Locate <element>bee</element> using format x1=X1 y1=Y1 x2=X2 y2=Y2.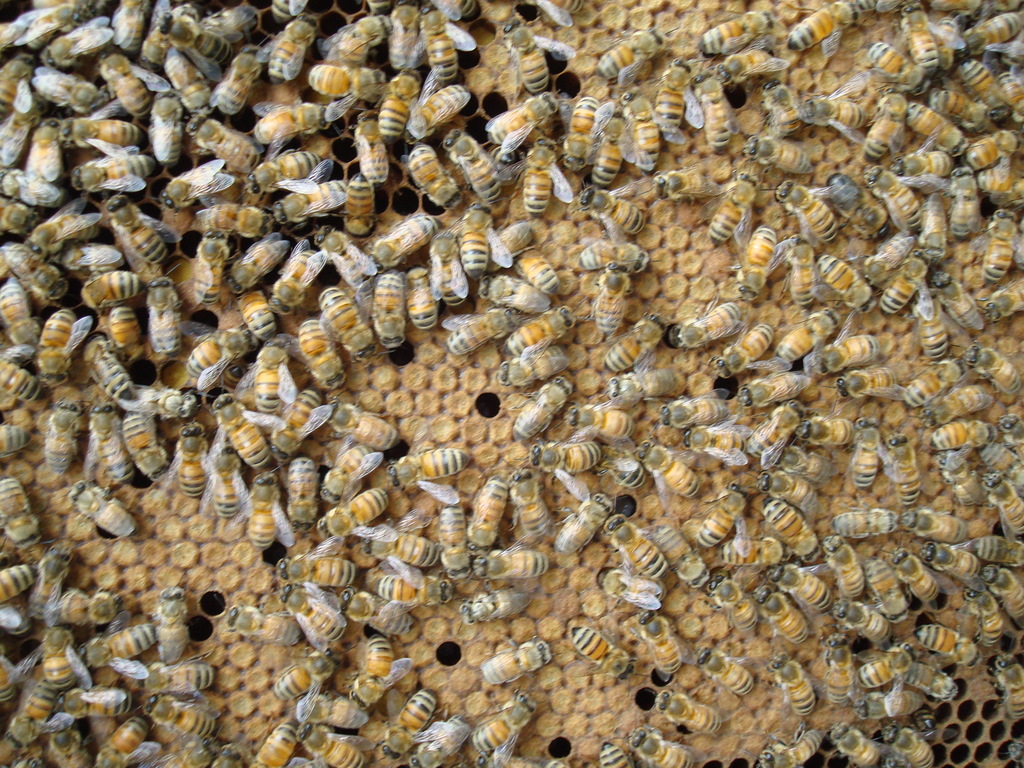
x1=692 y1=492 x2=756 y2=552.
